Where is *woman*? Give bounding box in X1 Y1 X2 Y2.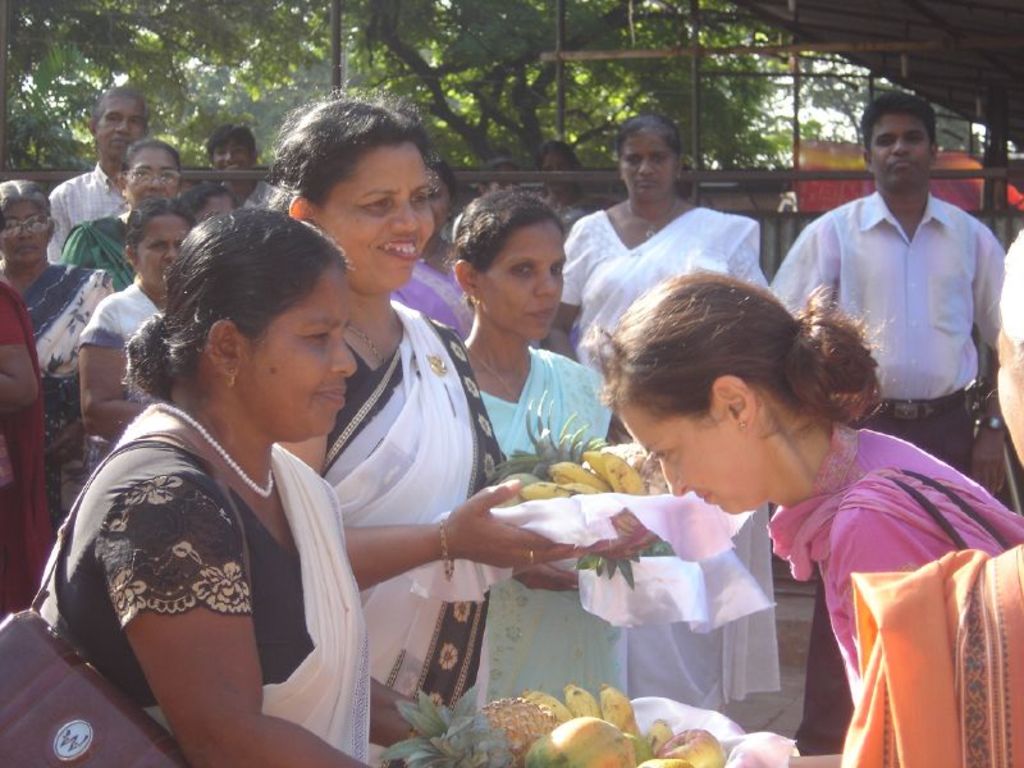
596 261 1011 767.
